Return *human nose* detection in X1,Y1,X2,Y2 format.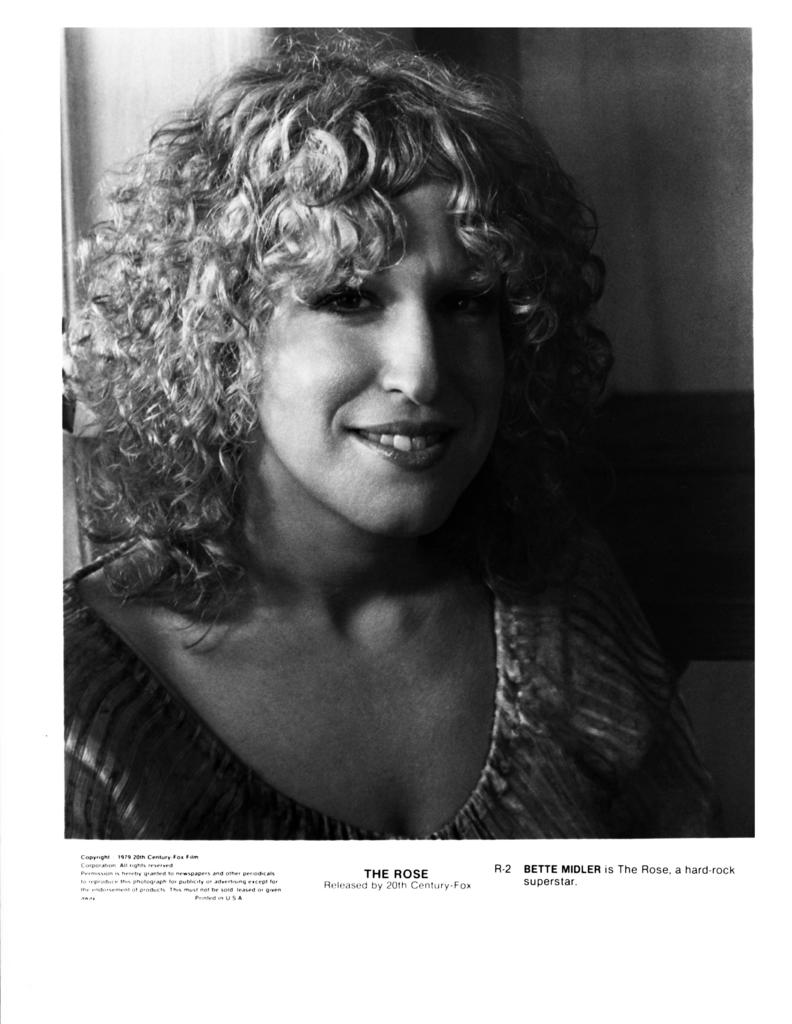
380,291,457,406.
